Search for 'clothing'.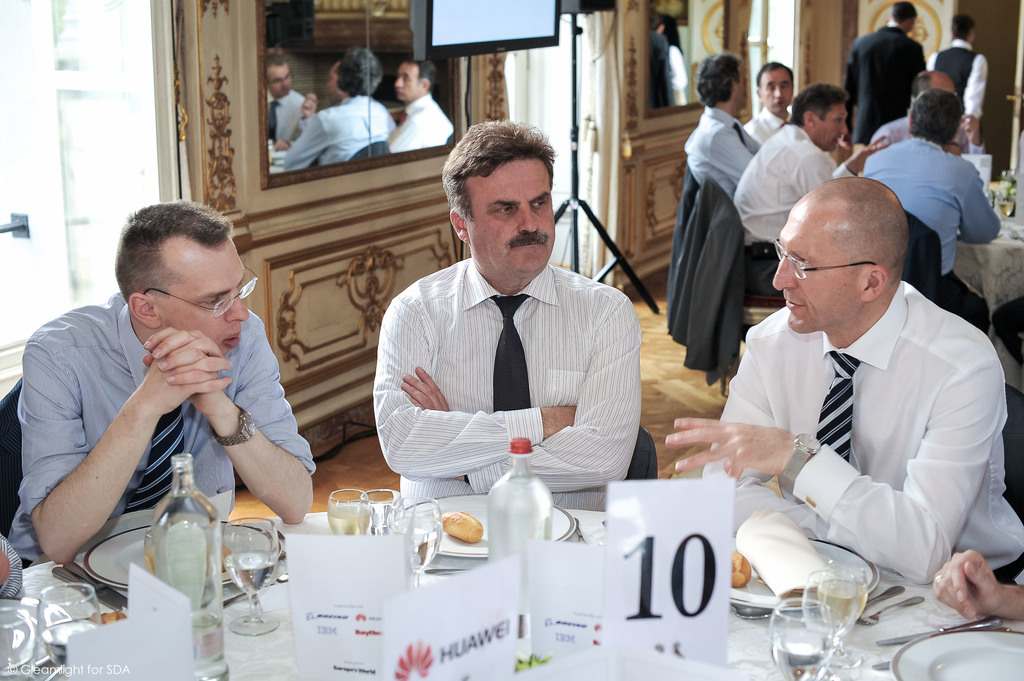
Found at [left=14, top=296, right=325, bottom=586].
